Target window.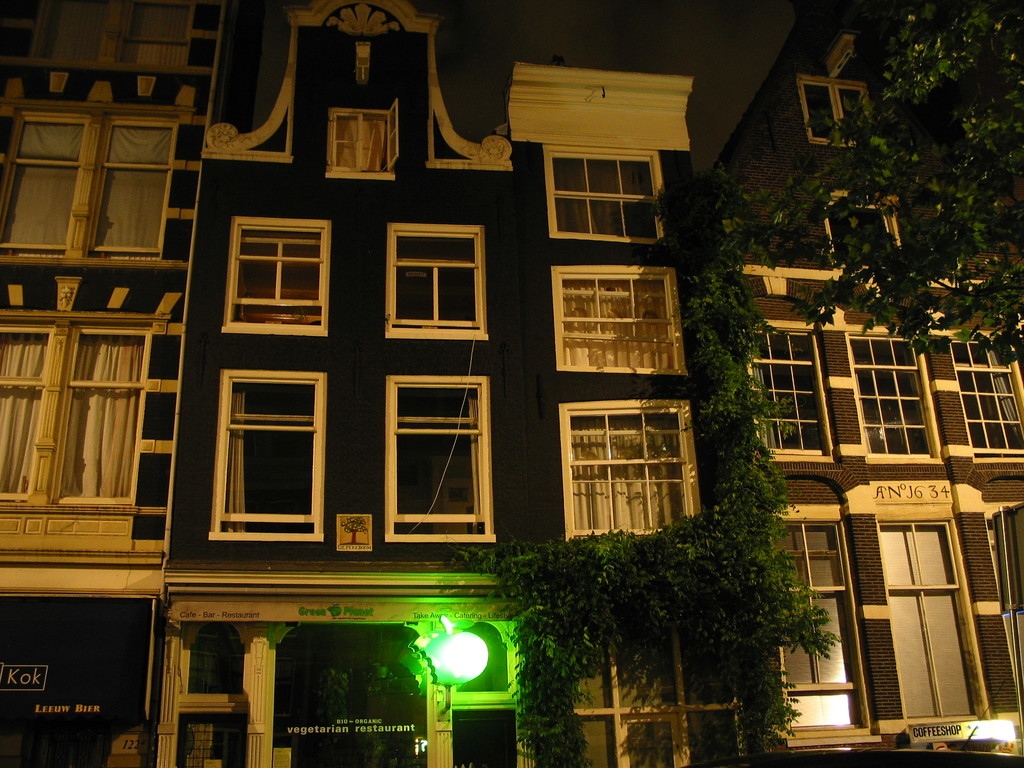
Target region: Rect(200, 344, 321, 540).
